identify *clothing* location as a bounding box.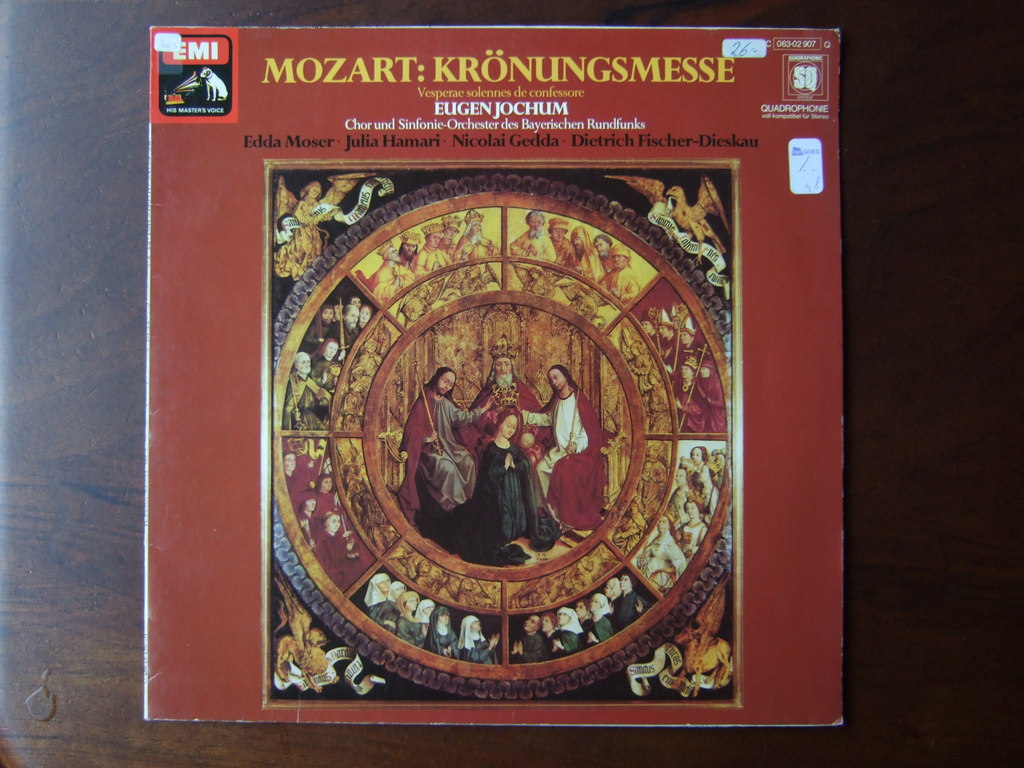
detection(458, 275, 488, 295).
